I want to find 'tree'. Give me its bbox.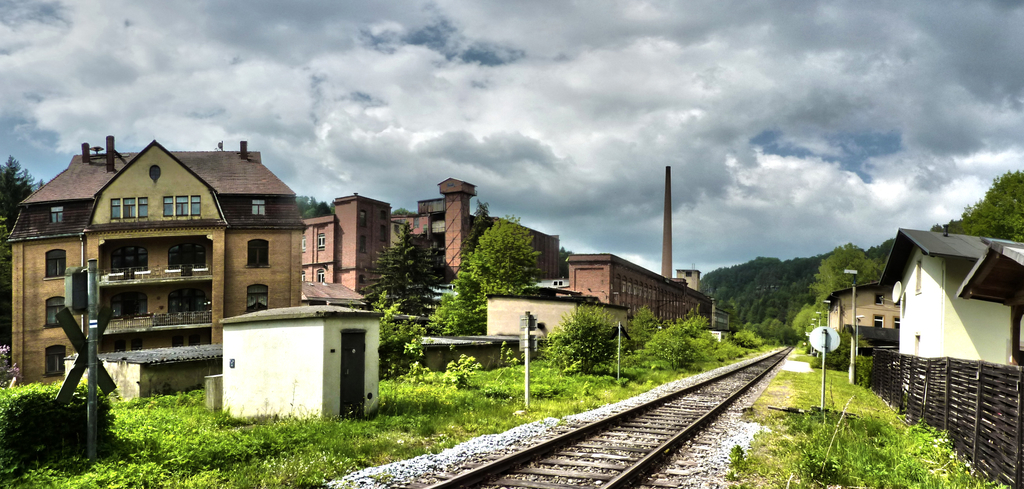
[left=550, top=305, right=611, bottom=368].
